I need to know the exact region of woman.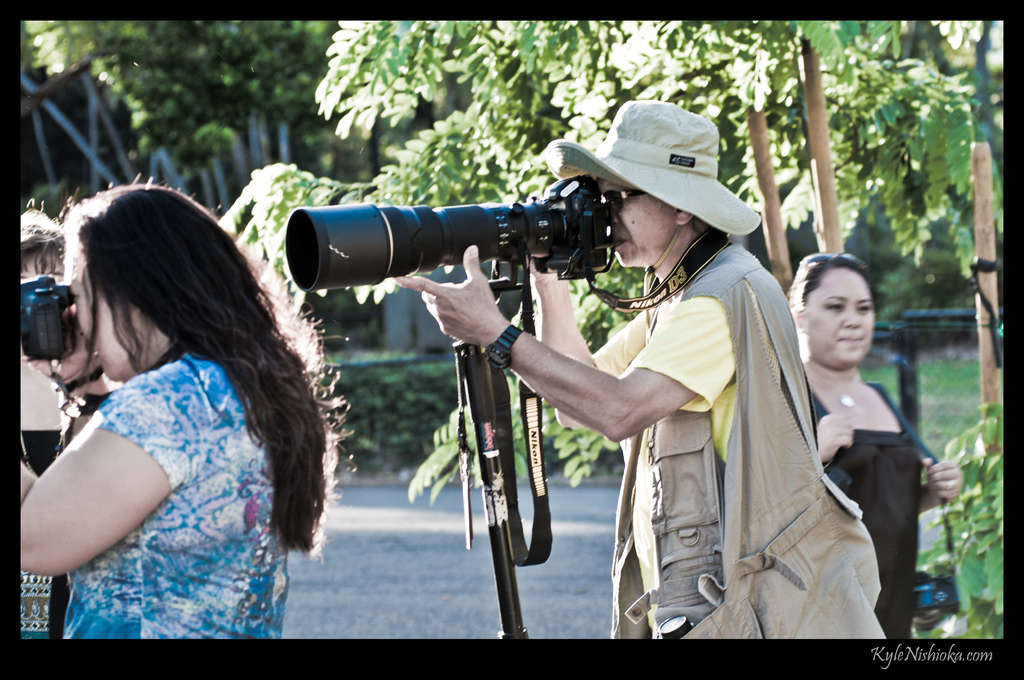
Region: bbox(785, 255, 966, 640).
